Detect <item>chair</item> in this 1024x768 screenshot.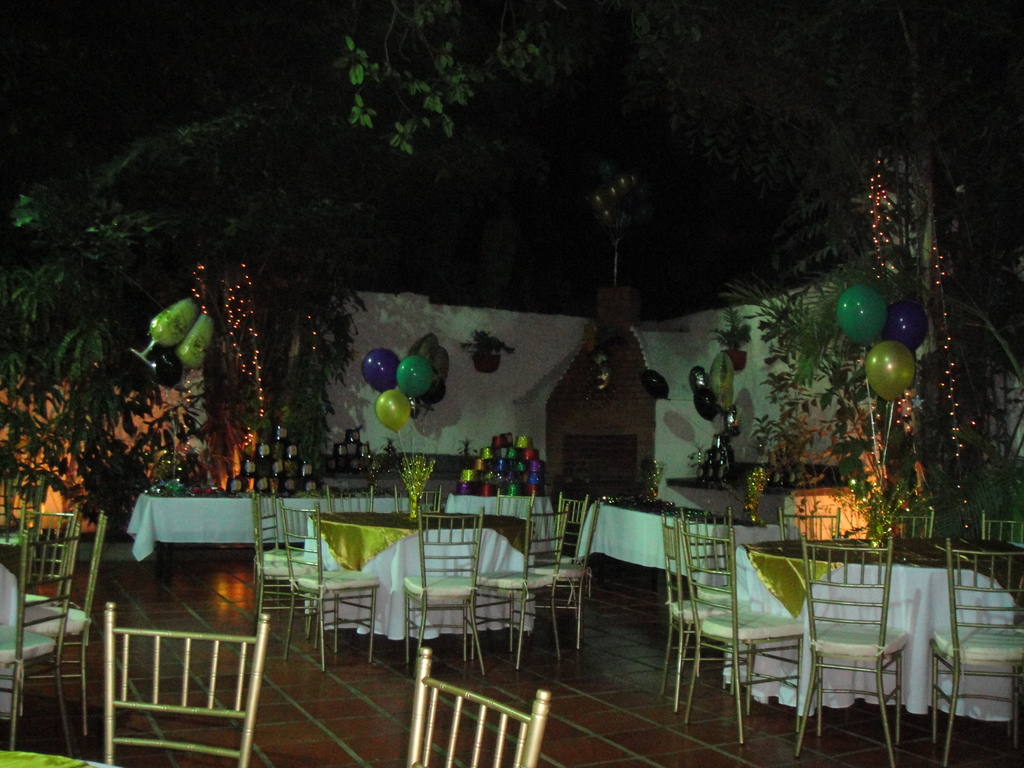
Detection: {"left": 869, "top": 506, "right": 932, "bottom": 538}.
